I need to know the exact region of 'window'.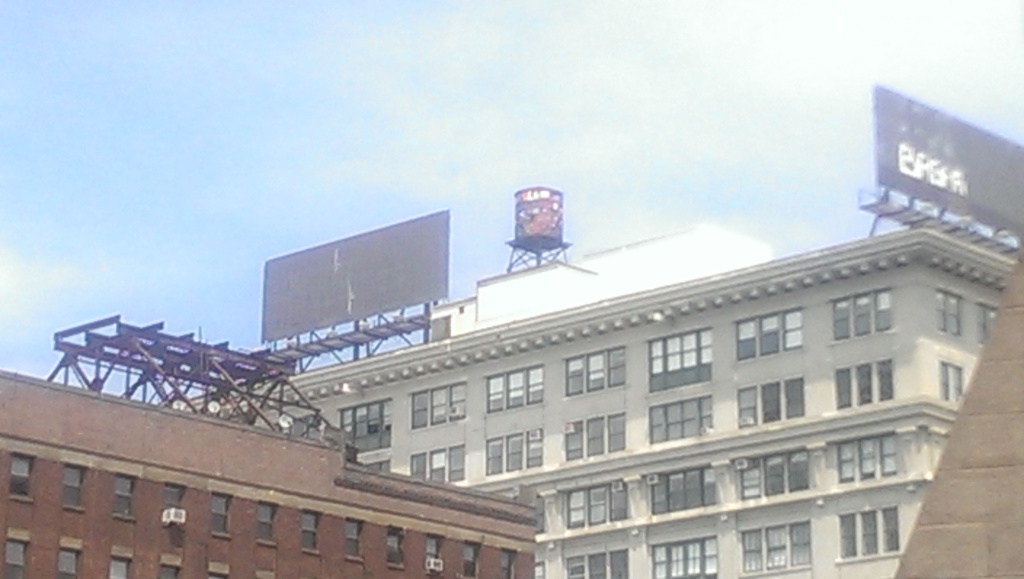
Region: left=69, top=467, right=88, bottom=512.
